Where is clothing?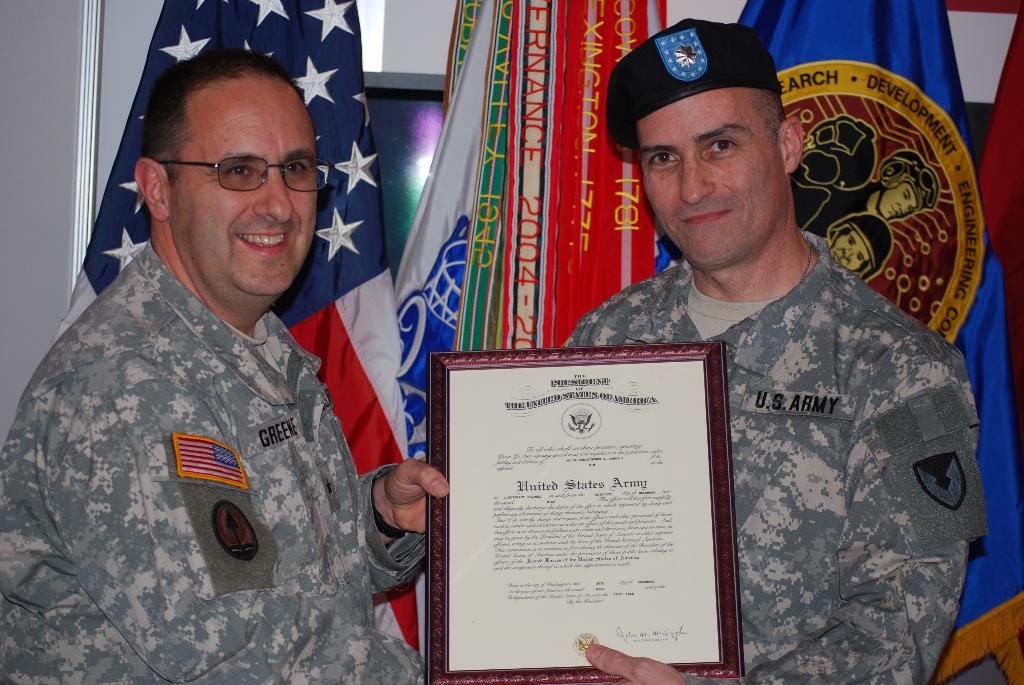
[x1=0, y1=232, x2=433, y2=684].
